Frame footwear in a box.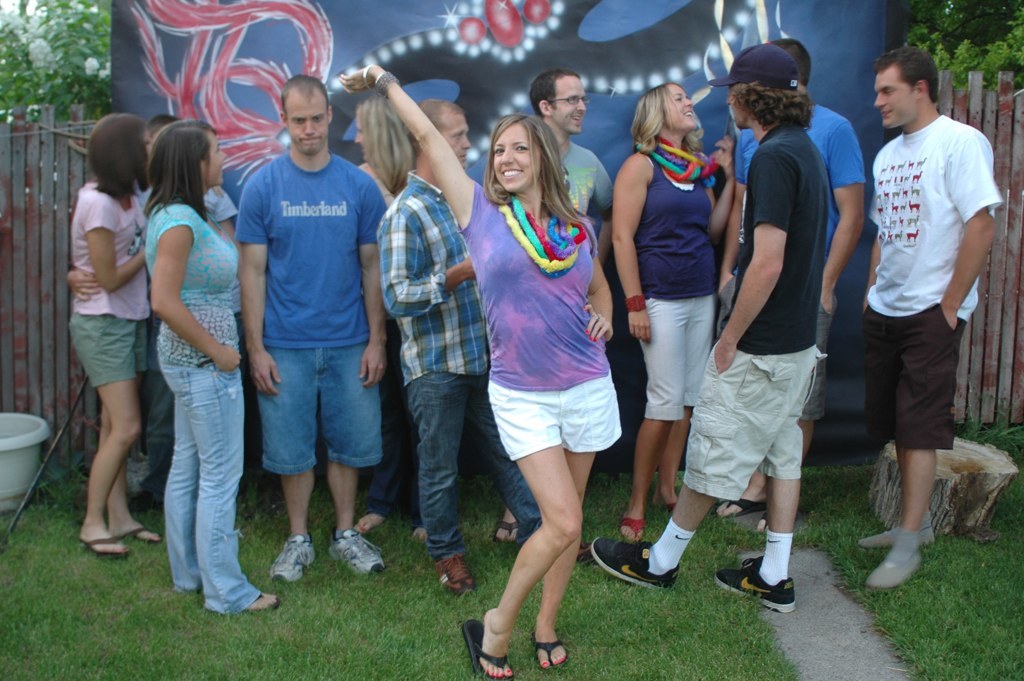
x1=126 y1=524 x2=161 y2=545.
